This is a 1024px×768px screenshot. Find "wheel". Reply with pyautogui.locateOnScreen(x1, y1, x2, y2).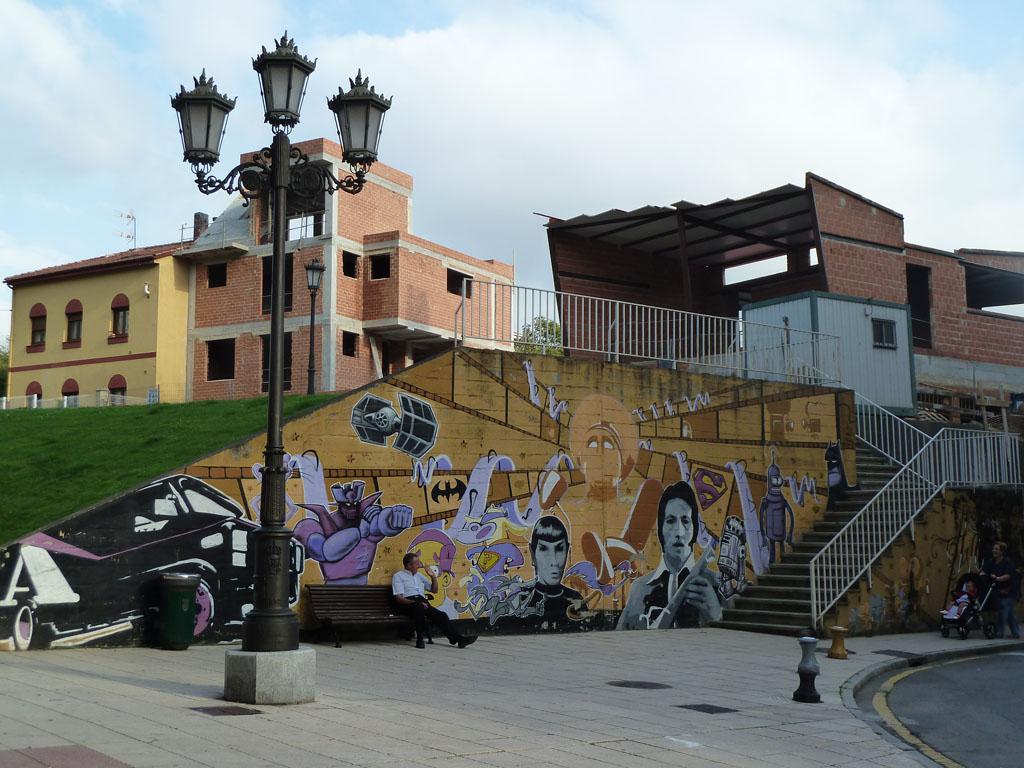
pyautogui.locateOnScreen(981, 622, 995, 637).
